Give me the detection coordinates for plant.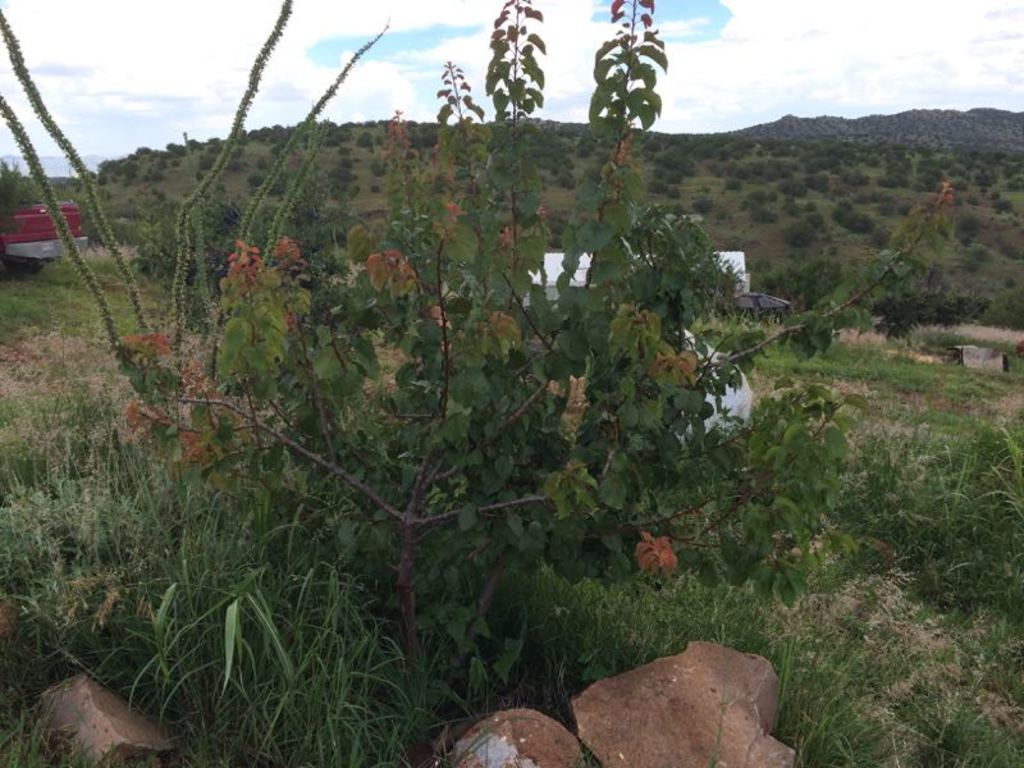
<region>333, 180, 361, 196</region>.
